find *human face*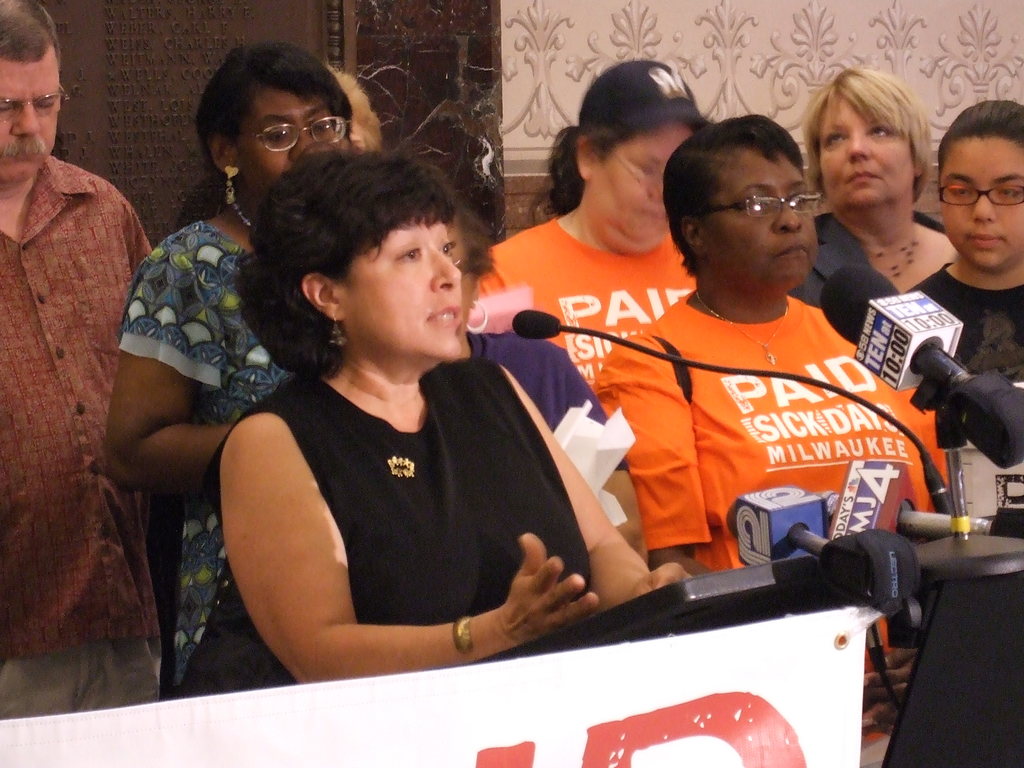
box=[703, 159, 813, 286]
